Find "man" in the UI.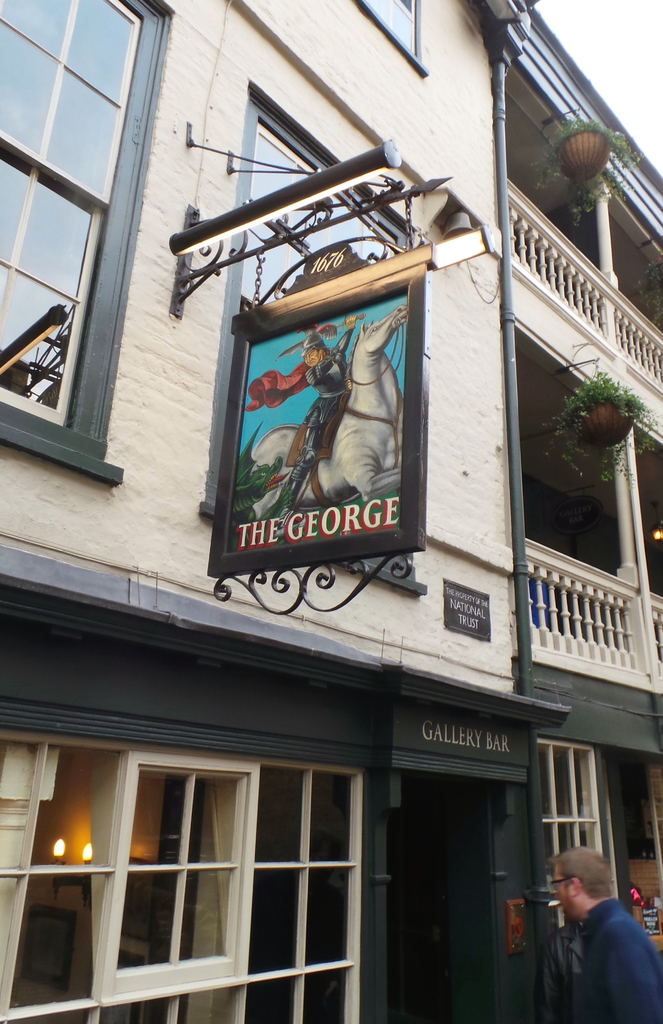
UI element at {"x1": 551, "y1": 845, "x2": 662, "y2": 1022}.
